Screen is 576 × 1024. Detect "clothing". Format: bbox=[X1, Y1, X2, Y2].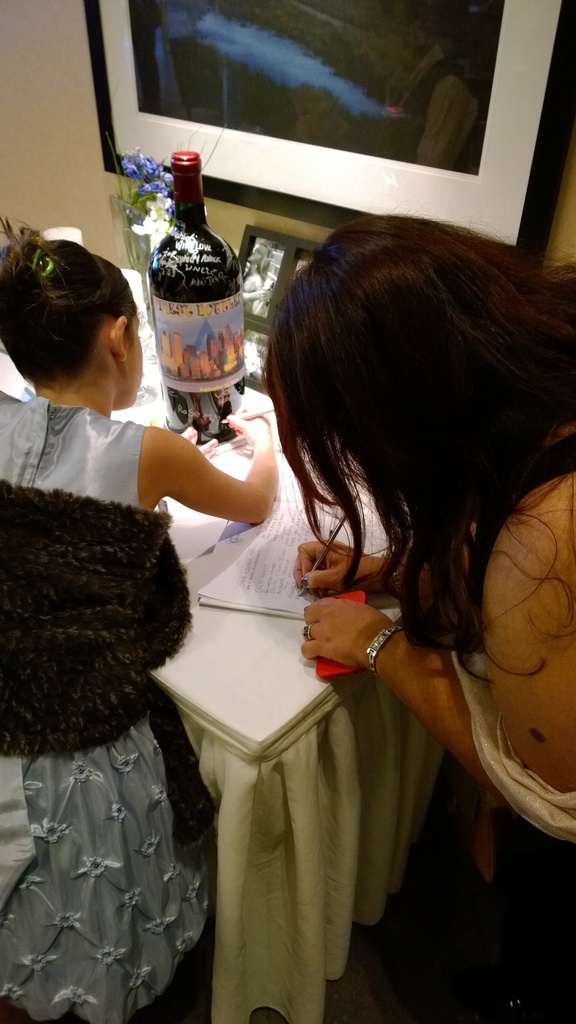
bbox=[0, 385, 218, 1023].
